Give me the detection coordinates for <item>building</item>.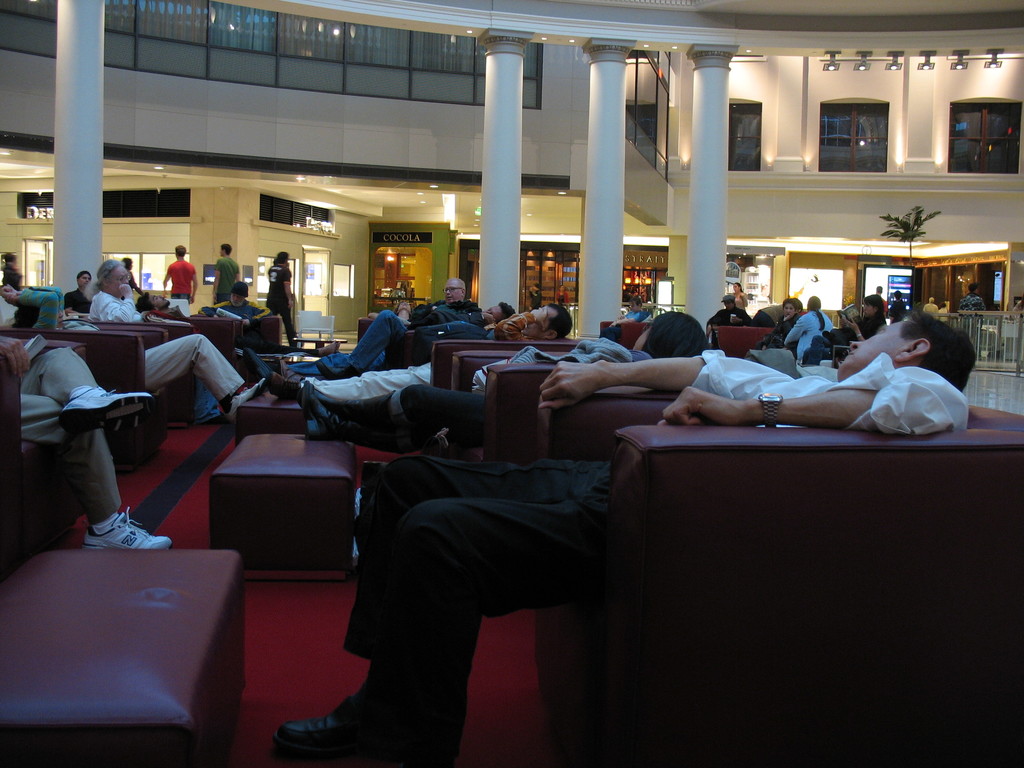
(x1=0, y1=0, x2=1023, y2=767).
